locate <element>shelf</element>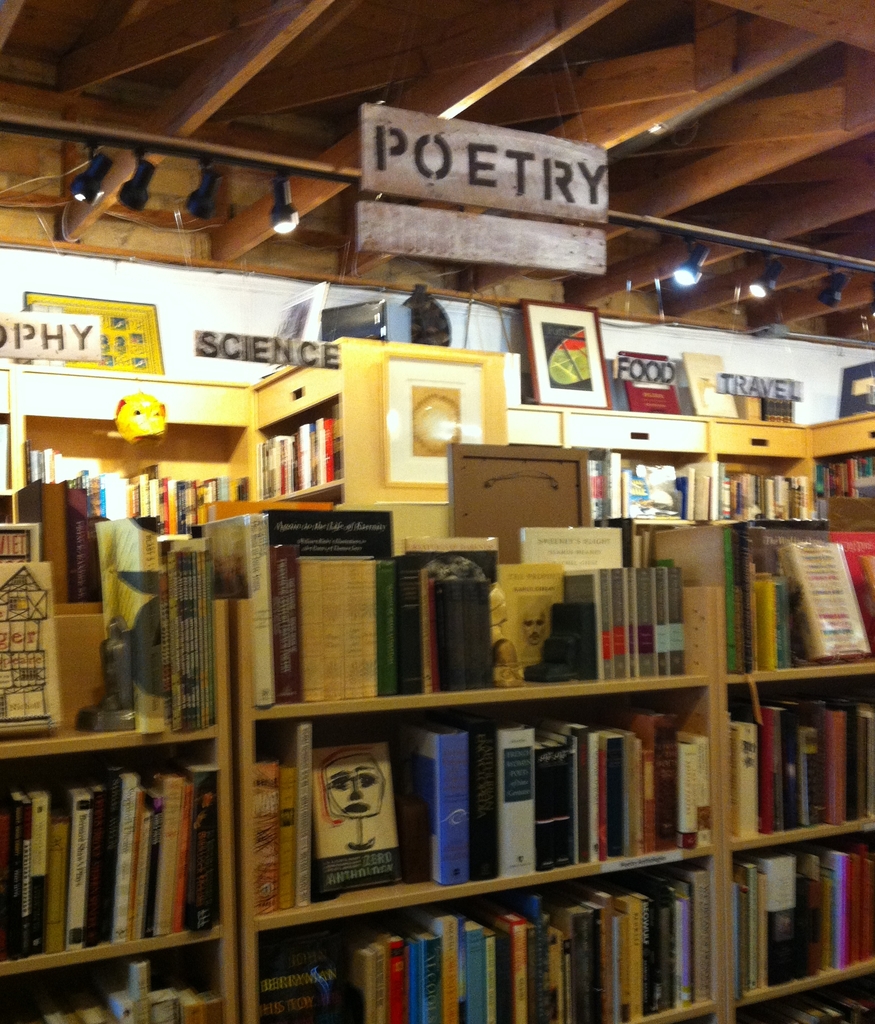
rect(254, 397, 340, 502)
